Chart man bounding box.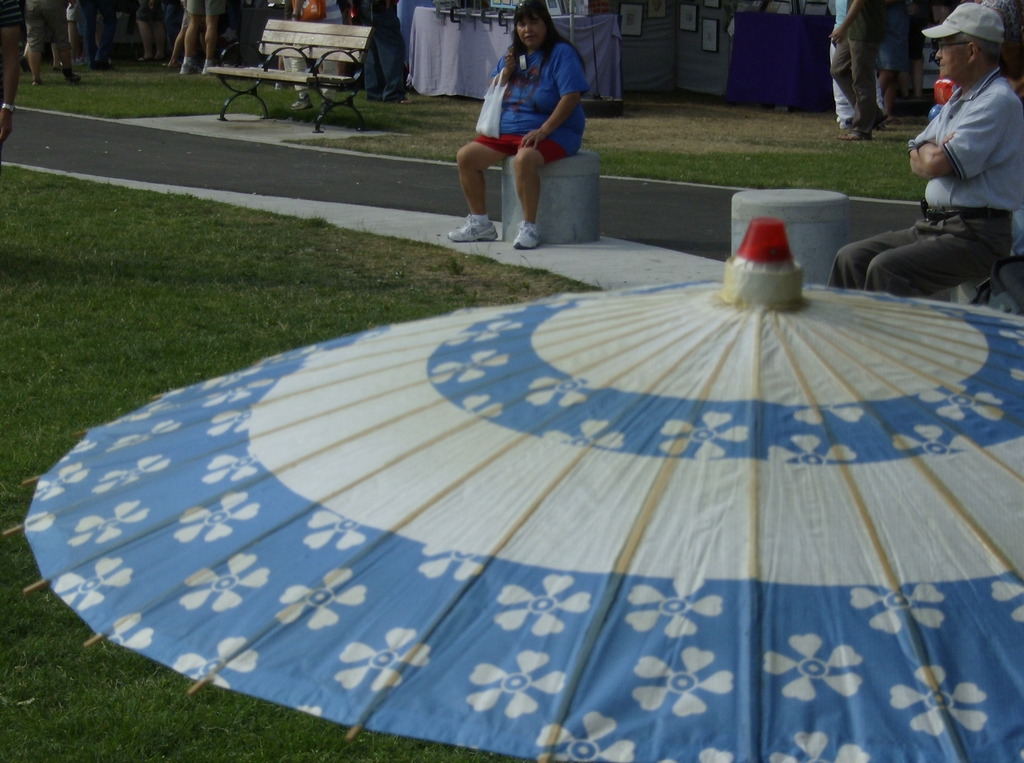
Charted: {"left": 355, "top": 3, "right": 403, "bottom": 106}.
